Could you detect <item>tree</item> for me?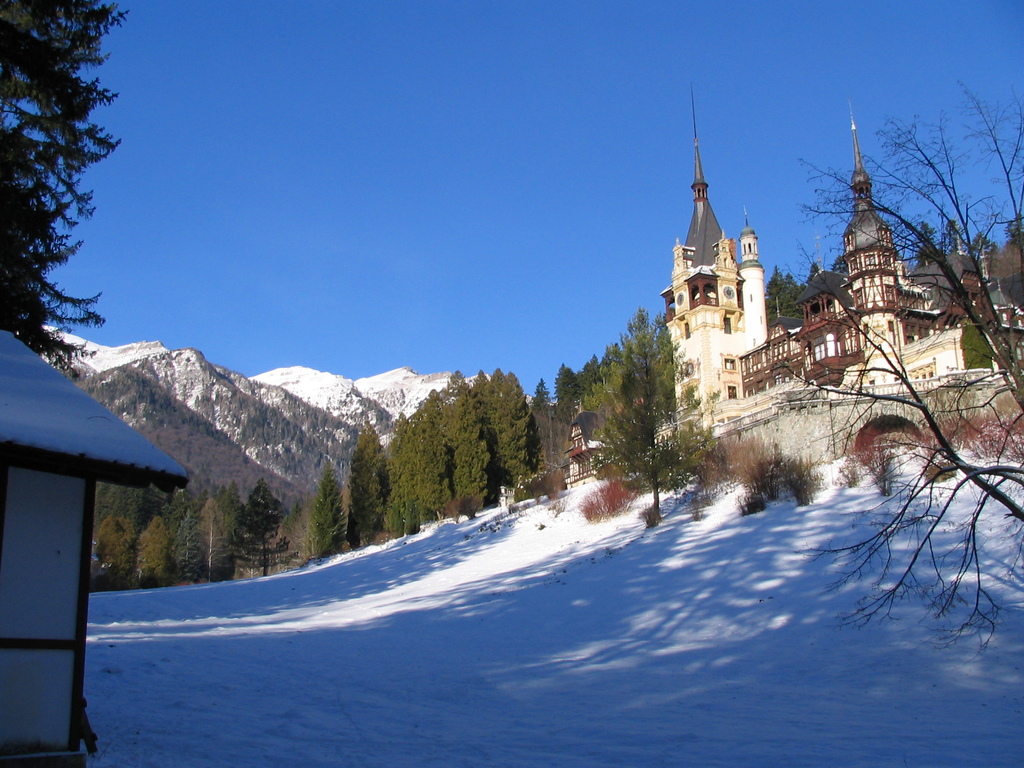
Detection result: {"left": 583, "top": 312, "right": 706, "bottom": 516}.
